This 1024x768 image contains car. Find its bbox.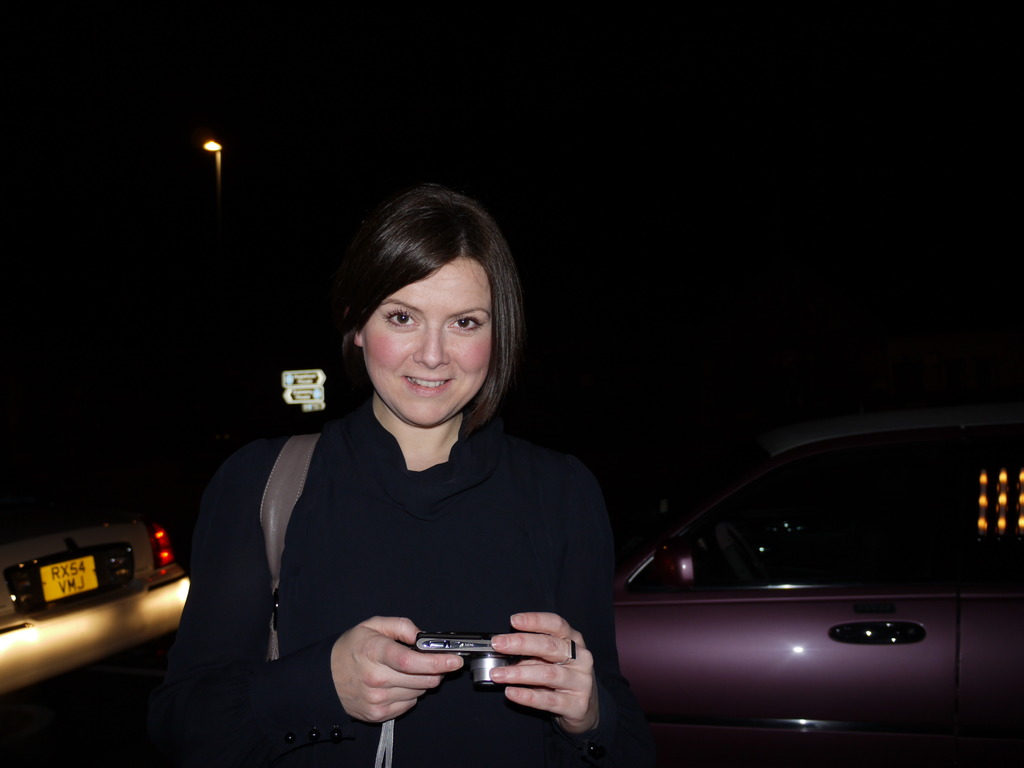
(x1=0, y1=495, x2=193, y2=701).
